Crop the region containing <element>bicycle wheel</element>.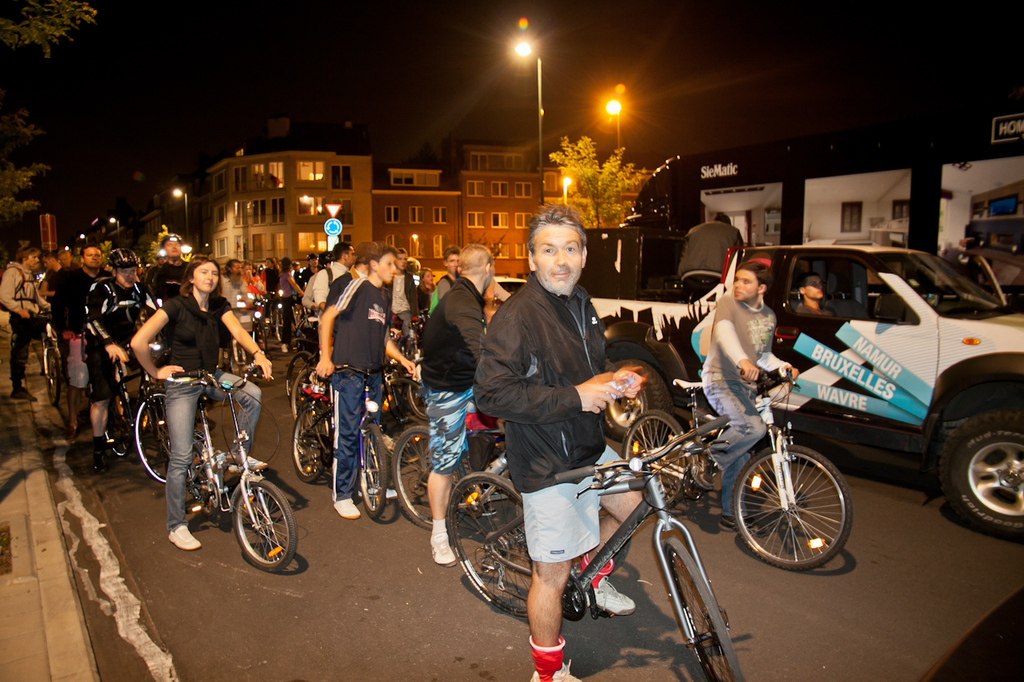
Crop region: rect(442, 468, 540, 620).
